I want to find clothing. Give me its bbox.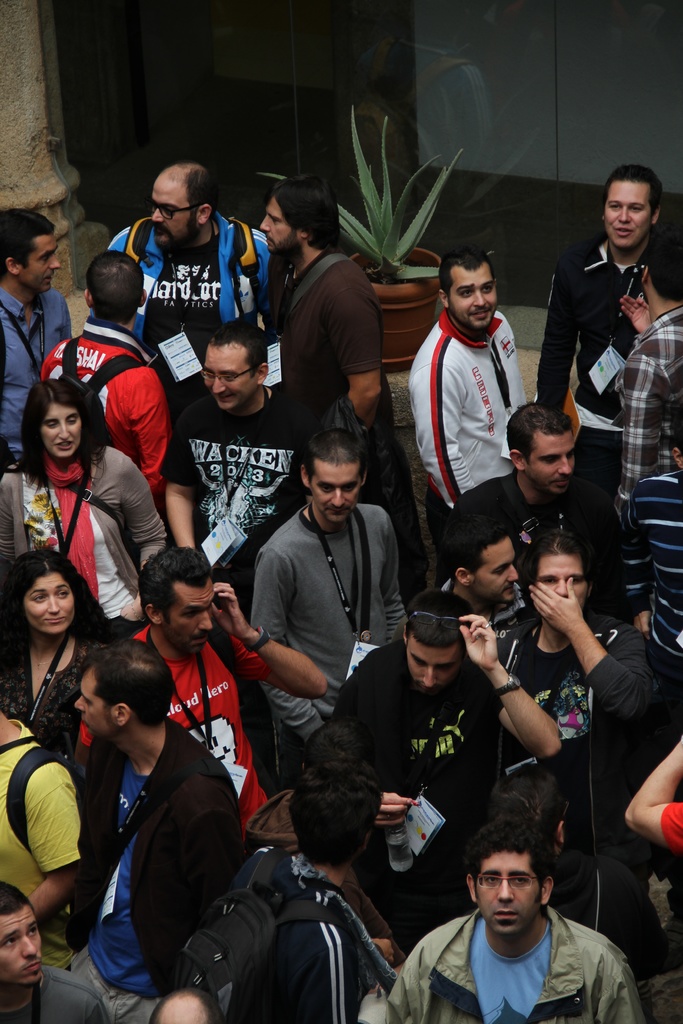
46:685:226:1011.
